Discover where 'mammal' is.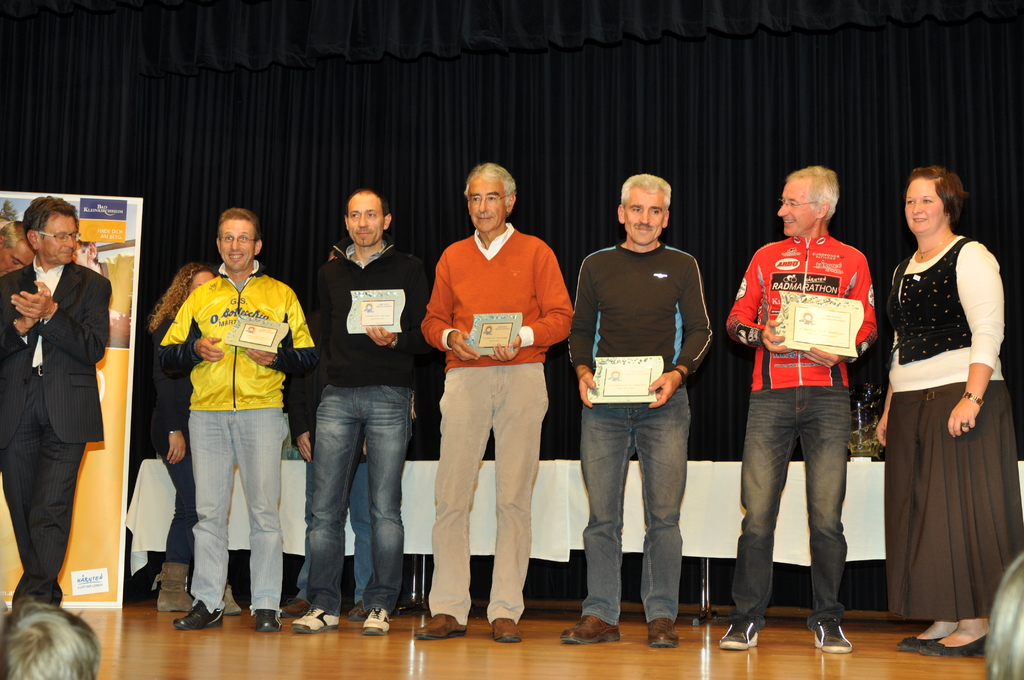
Discovered at crop(987, 555, 1023, 679).
